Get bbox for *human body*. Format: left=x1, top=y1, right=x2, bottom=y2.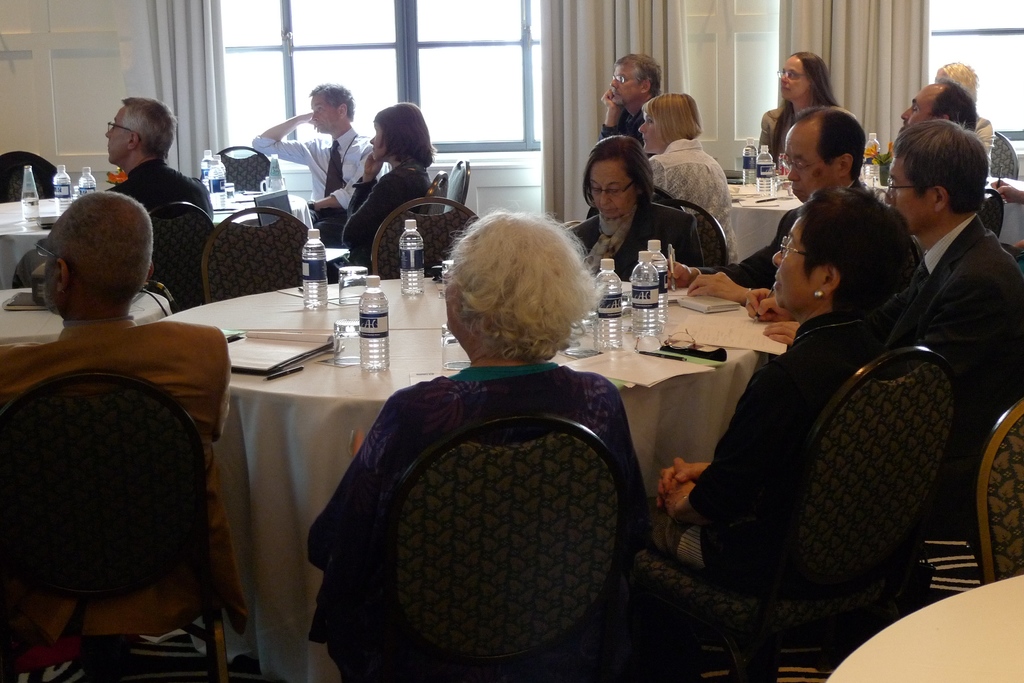
left=668, top=182, right=857, bottom=311.
